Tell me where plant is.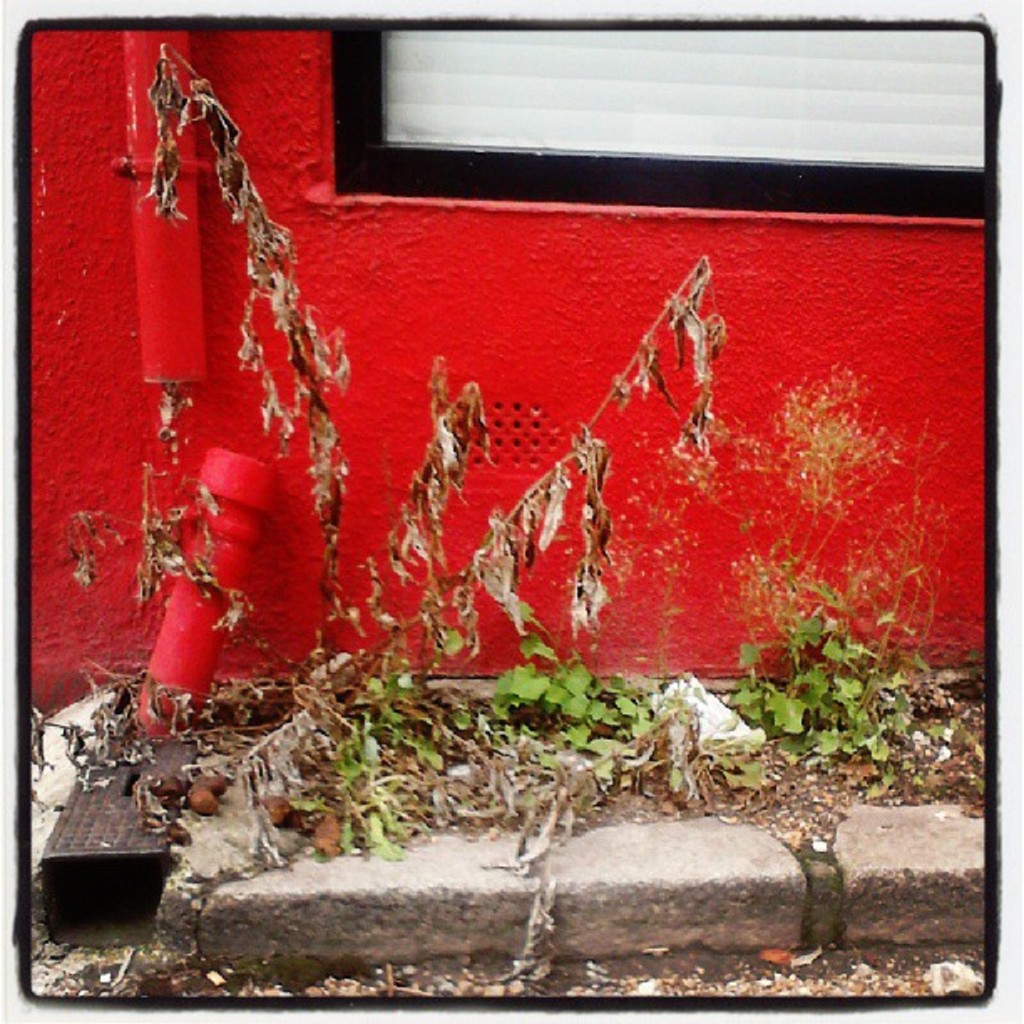
plant is at <box>703,537,949,770</box>.
